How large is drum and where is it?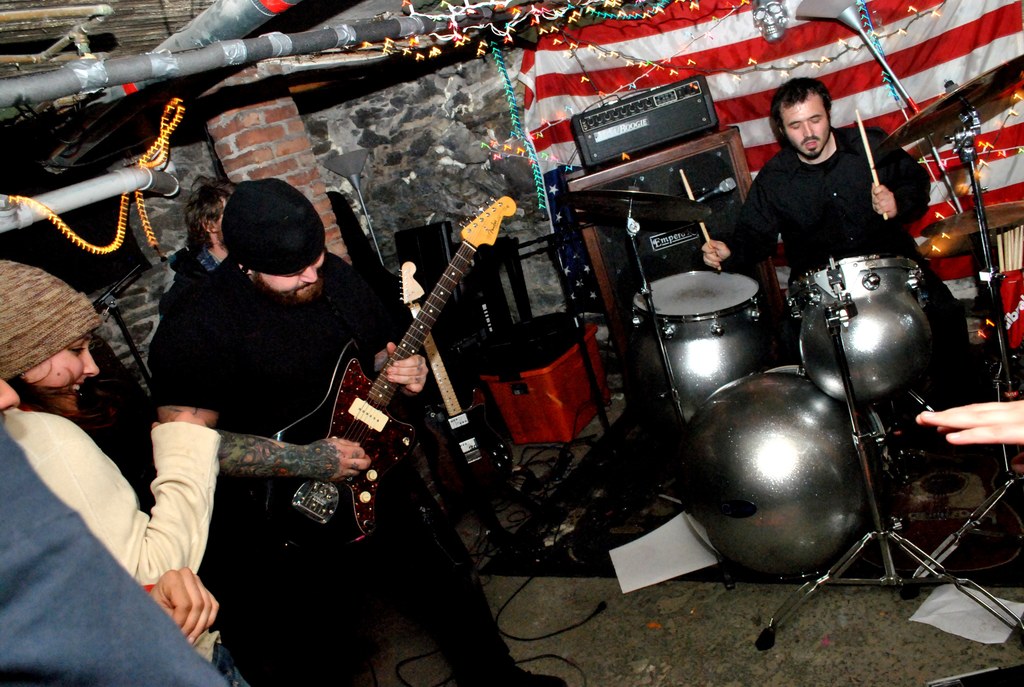
Bounding box: bbox=[628, 268, 785, 431].
